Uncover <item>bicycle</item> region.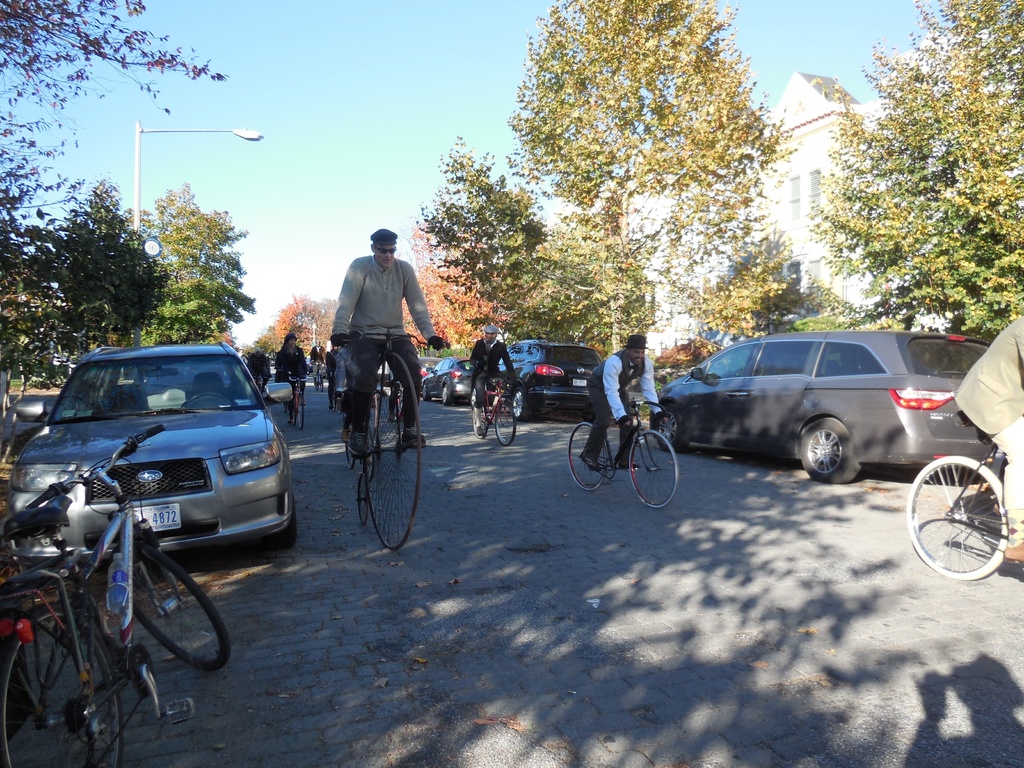
Uncovered: box(311, 362, 320, 392).
